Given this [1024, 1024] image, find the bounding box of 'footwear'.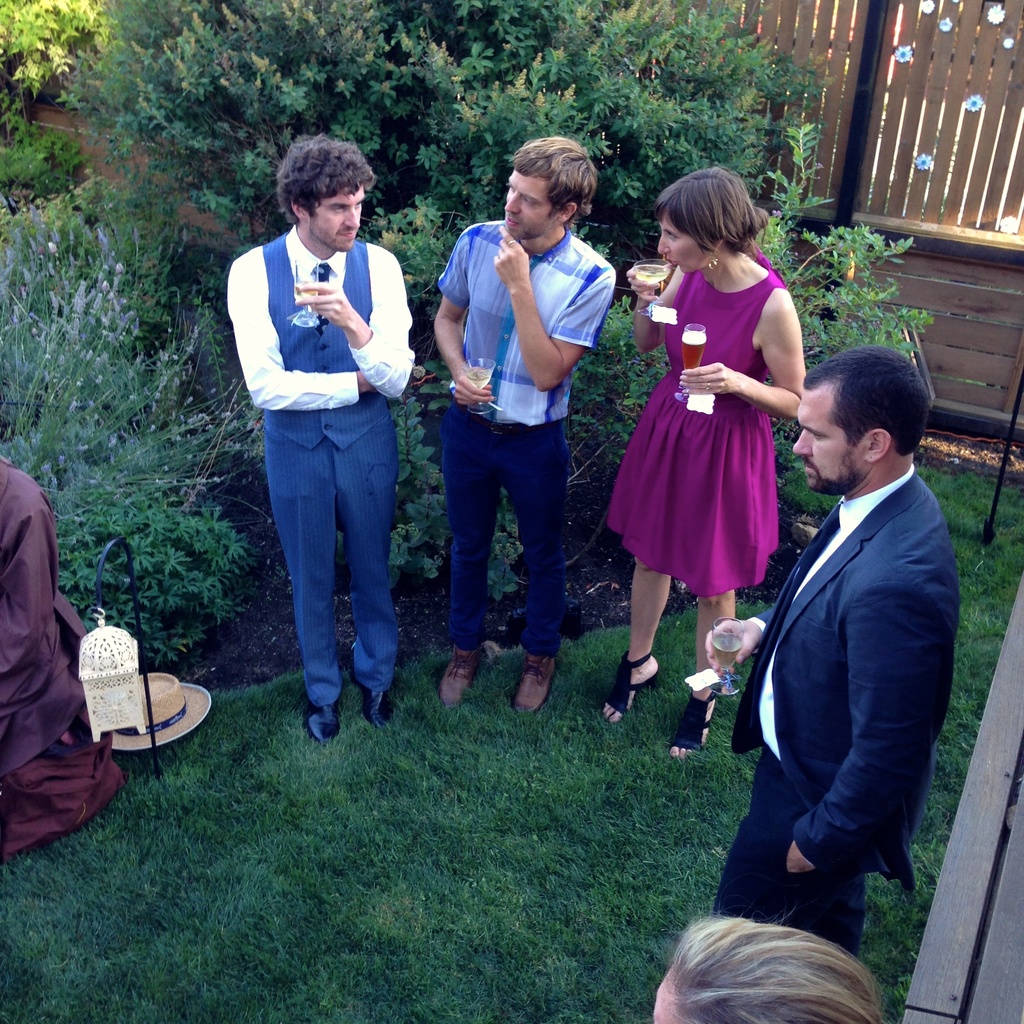
668, 676, 703, 753.
